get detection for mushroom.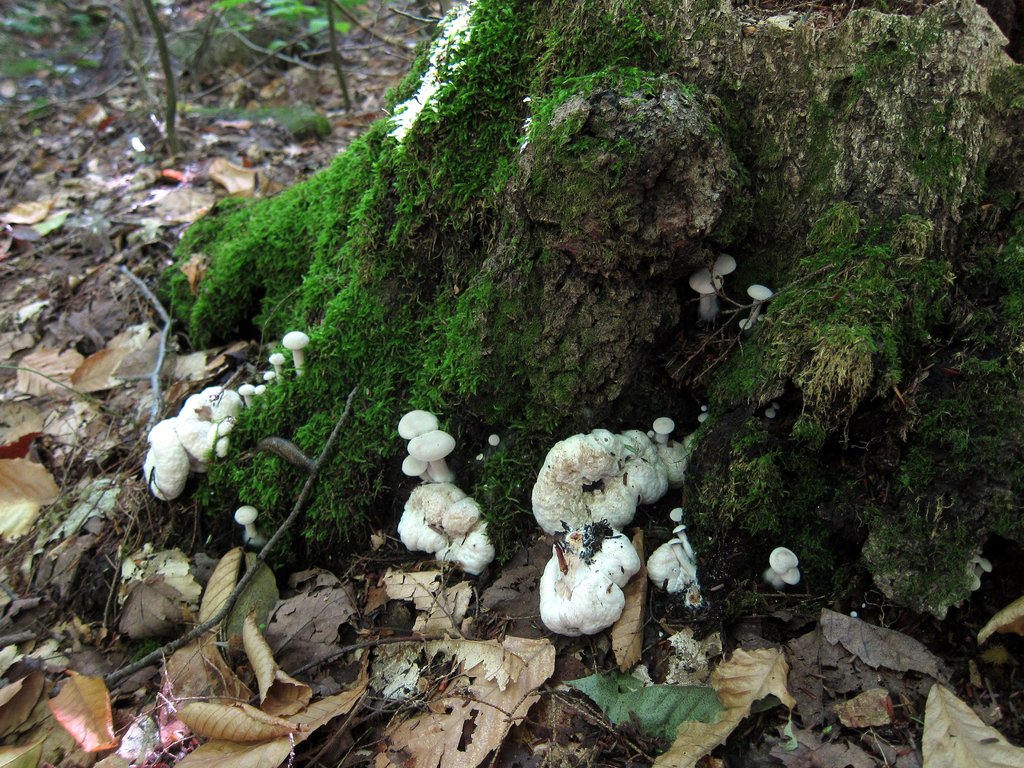
Detection: {"x1": 490, "y1": 435, "x2": 502, "y2": 447}.
